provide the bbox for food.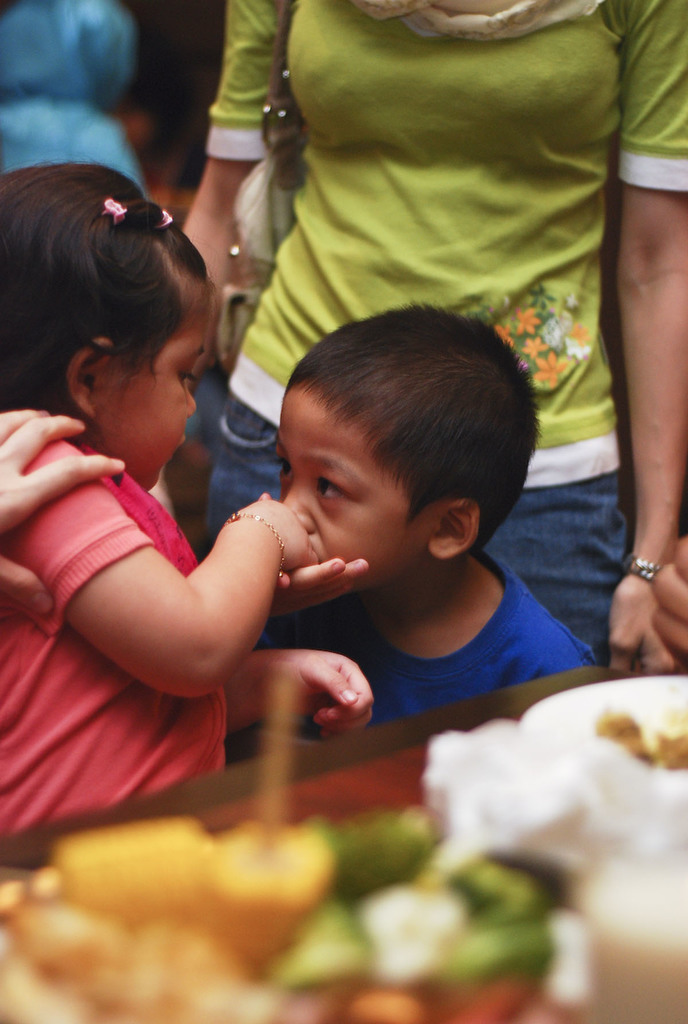
[left=646, top=727, right=687, bottom=769].
